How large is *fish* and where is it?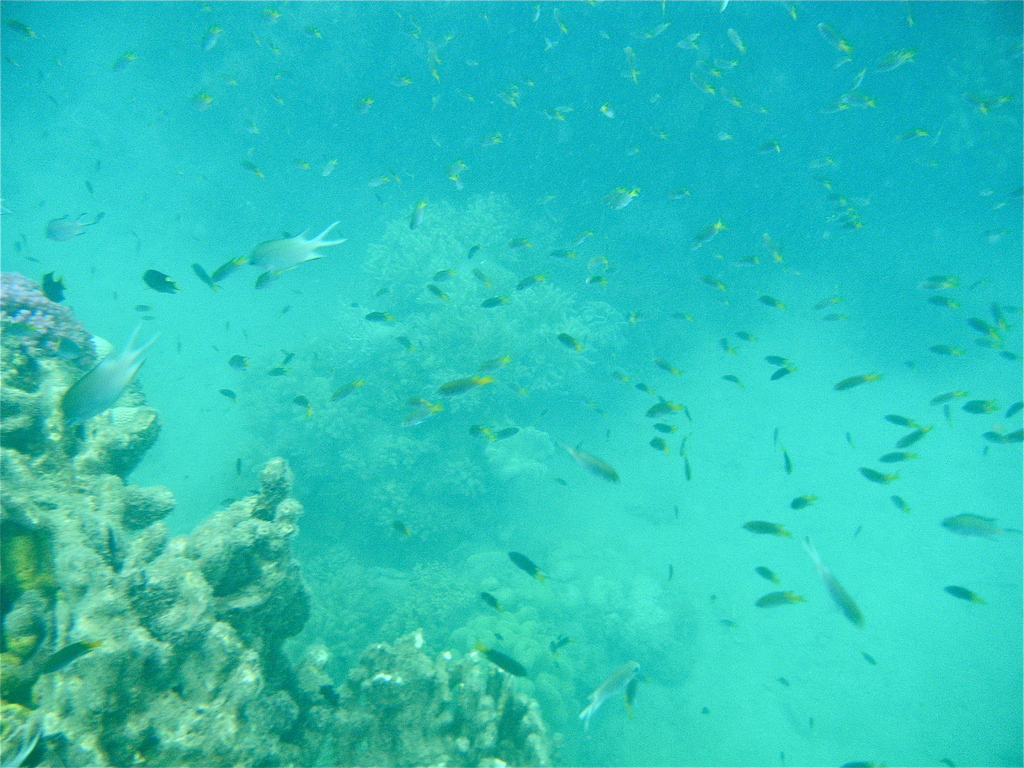
Bounding box: [266, 362, 287, 376].
